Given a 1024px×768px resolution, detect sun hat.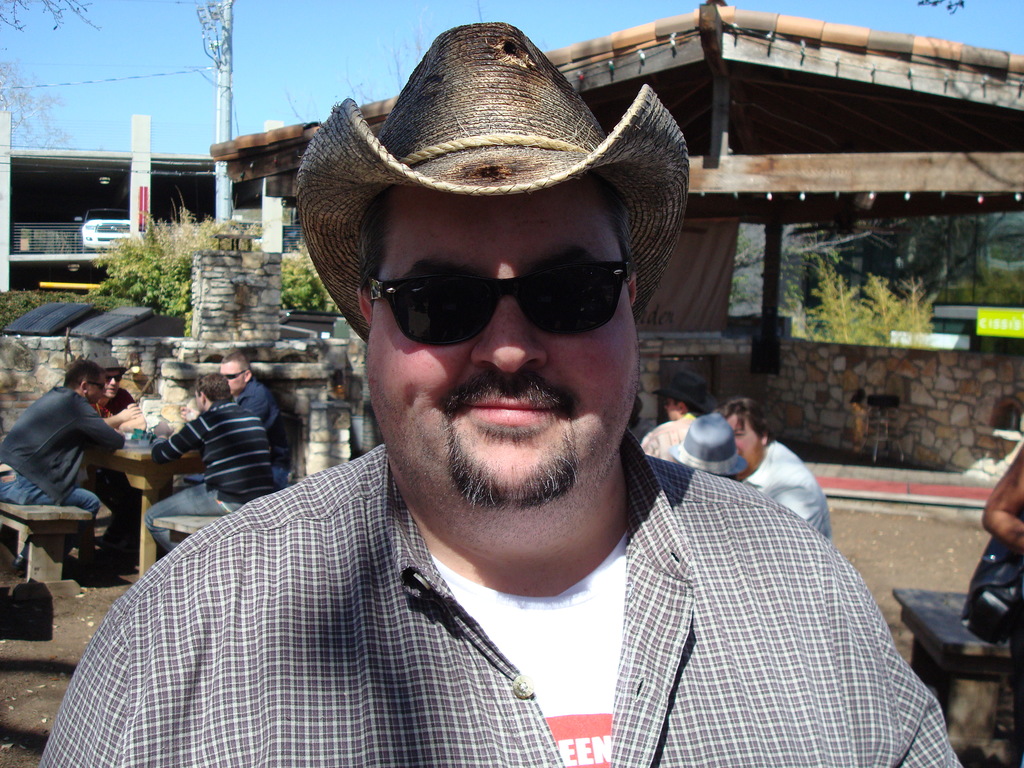
92:355:131:379.
